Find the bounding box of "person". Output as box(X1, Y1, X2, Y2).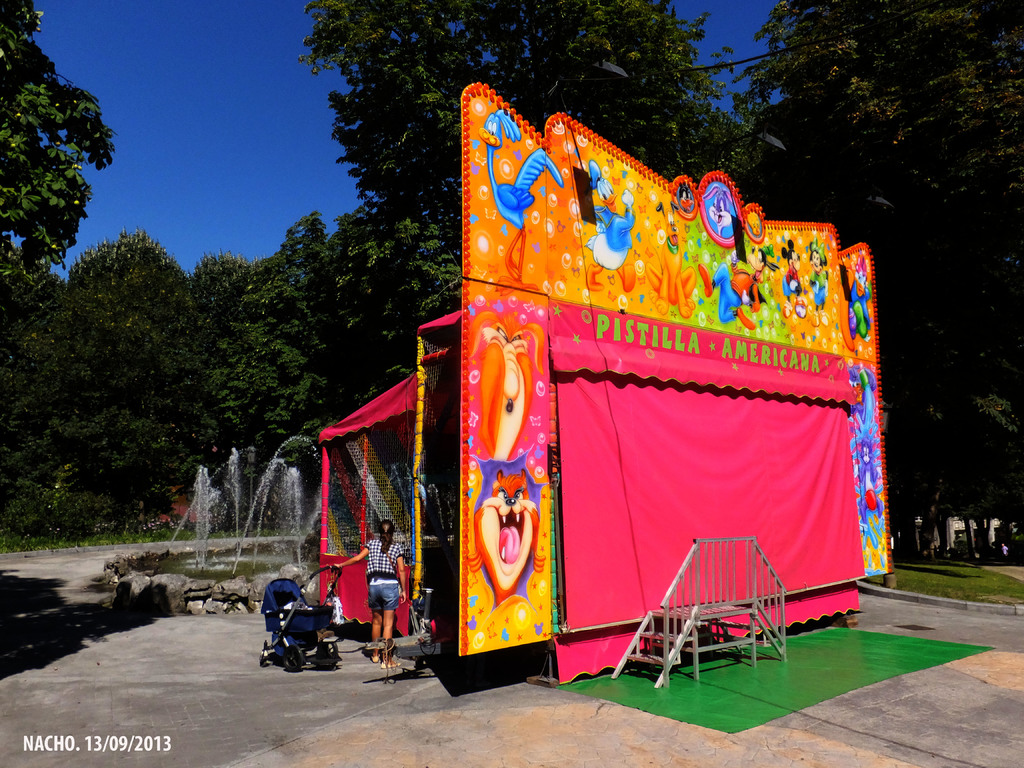
box(260, 572, 340, 660).
